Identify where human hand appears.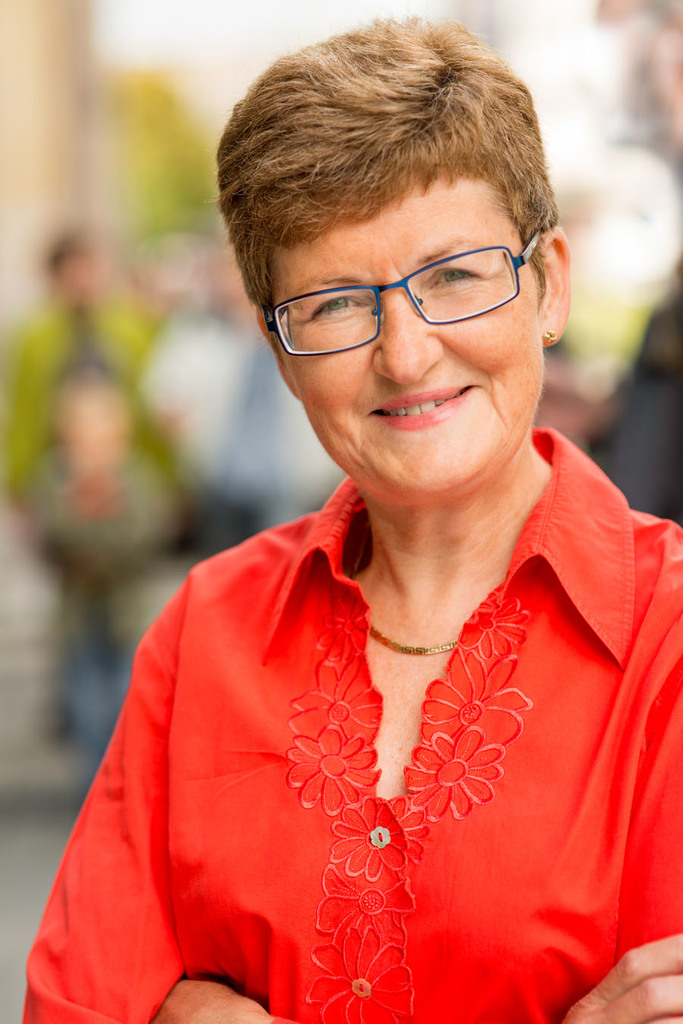
Appears at left=151, top=975, right=279, bottom=1023.
